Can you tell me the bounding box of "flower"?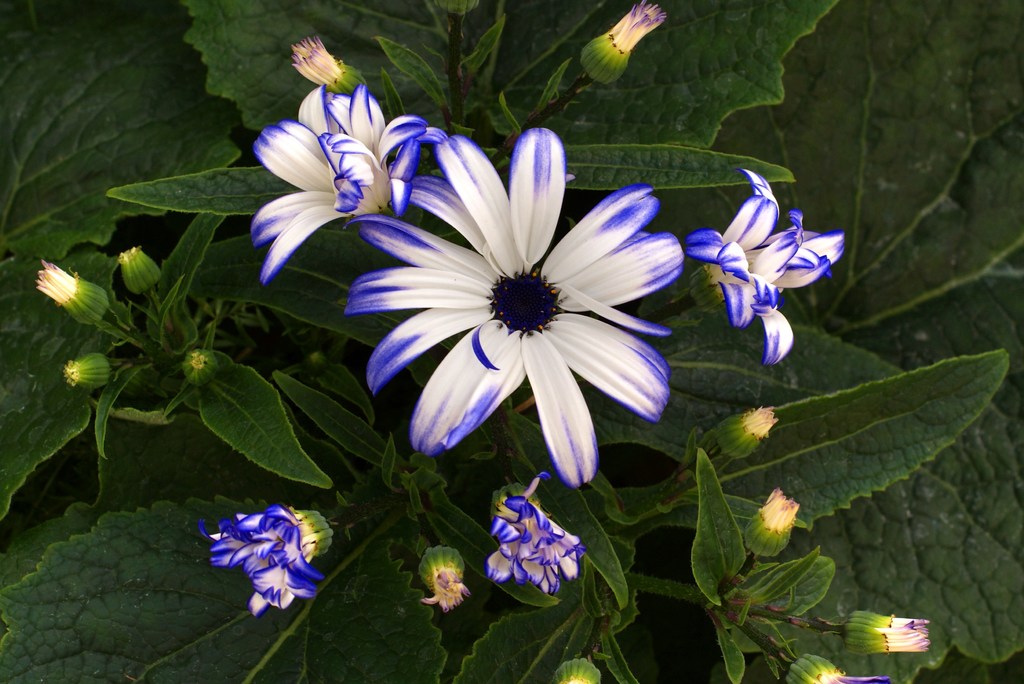
rect(244, 72, 417, 288).
